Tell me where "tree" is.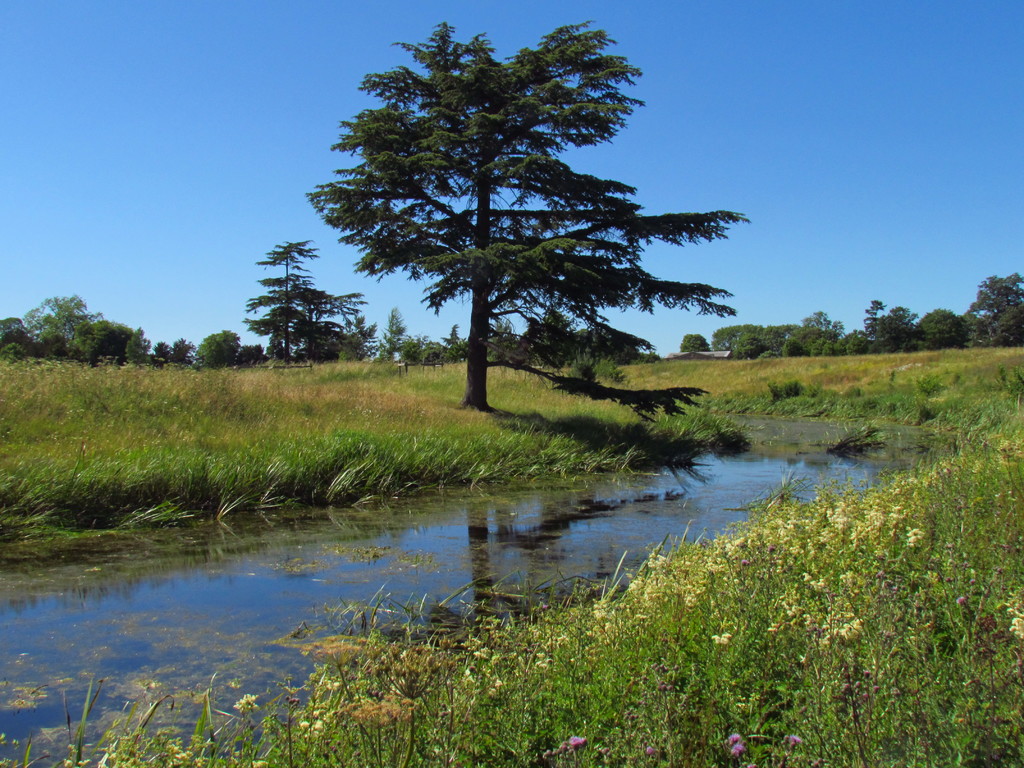
"tree" is at (738,331,763,361).
